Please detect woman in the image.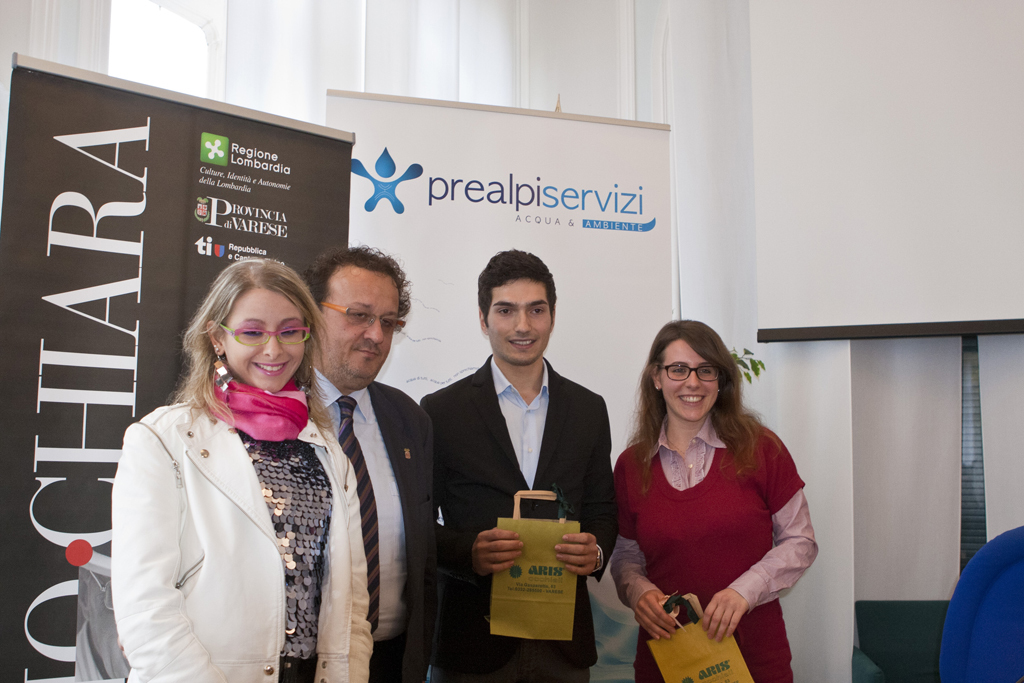
608:316:823:682.
